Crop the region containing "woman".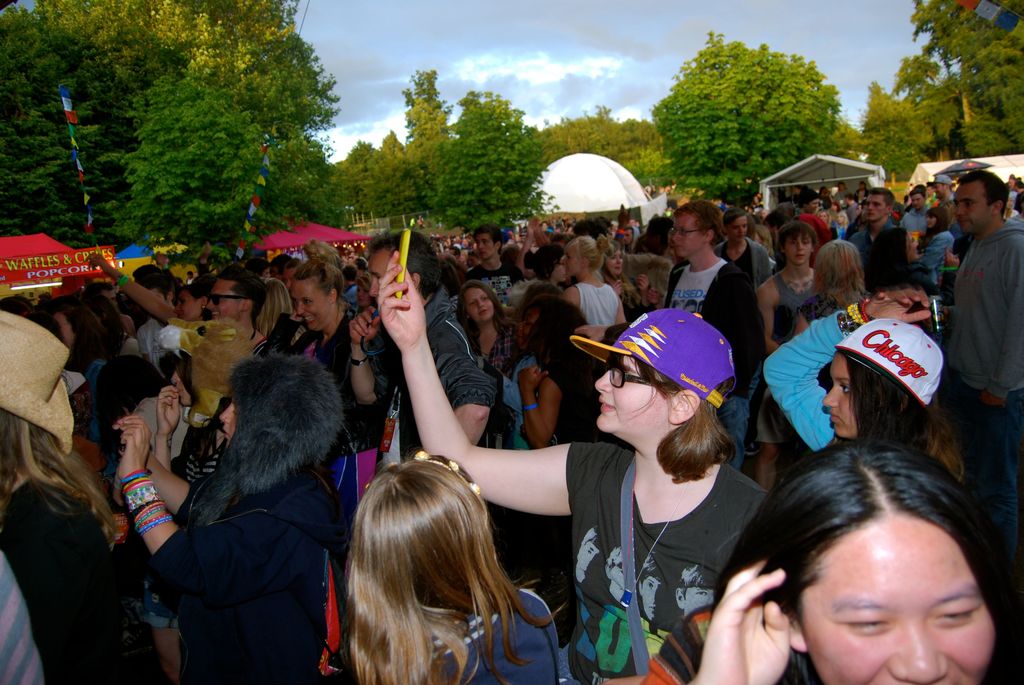
Crop region: 565,230,630,327.
